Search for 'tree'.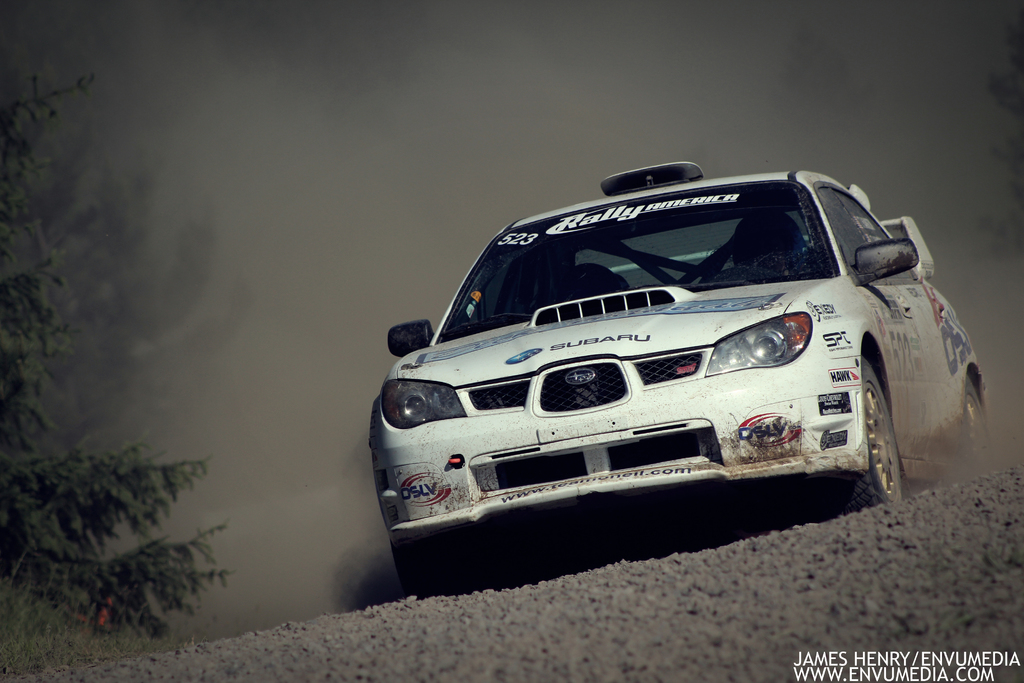
Found at 3:73:232:648.
